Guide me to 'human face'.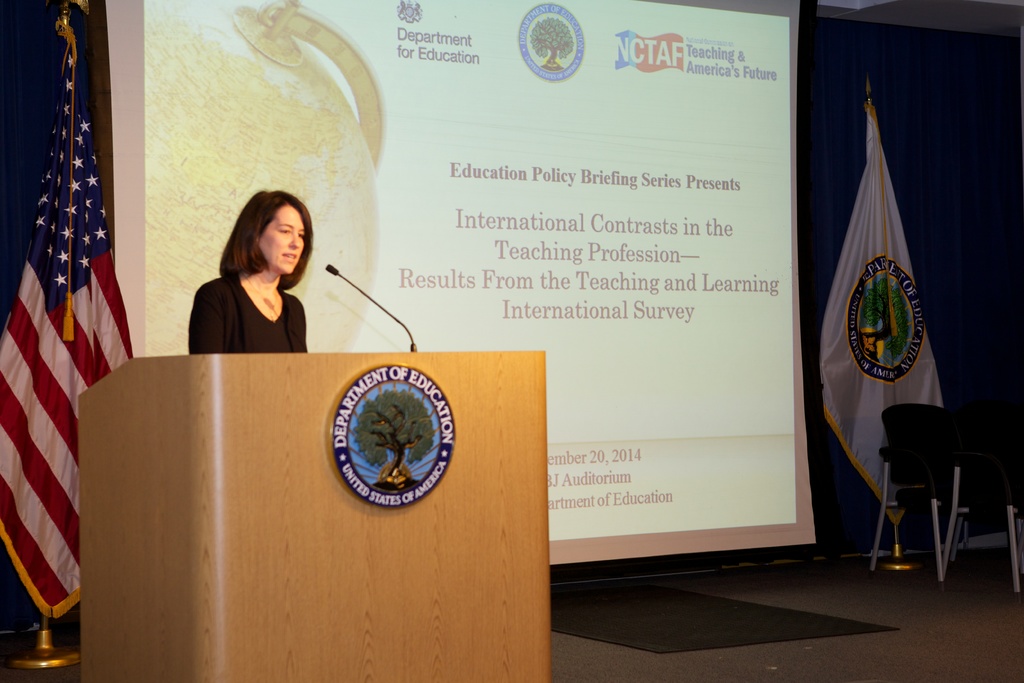
Guidance: box(256, 206, 303, 272).
